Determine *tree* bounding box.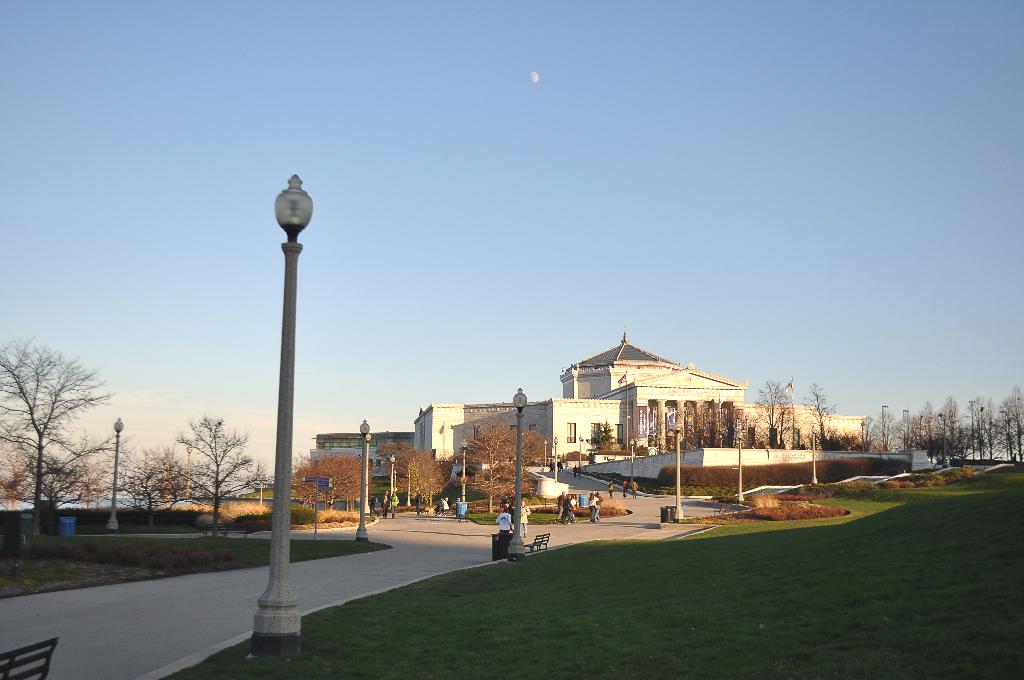
Determined: bbox=(913, 396, 950, 473).
